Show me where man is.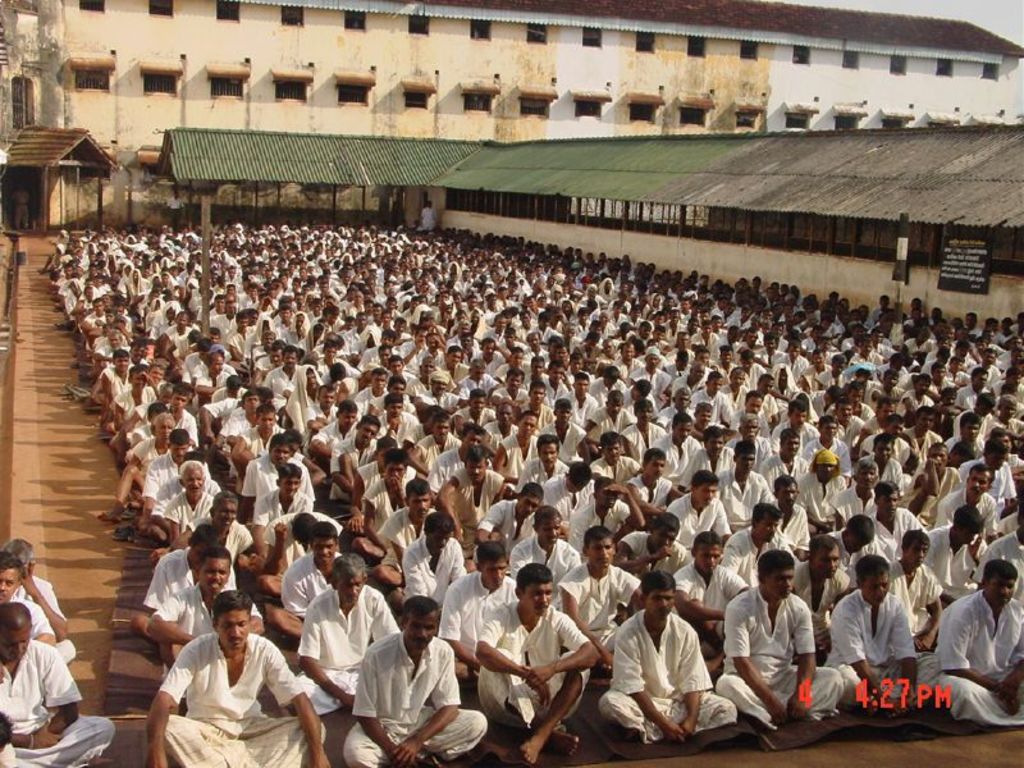
man is at (x1=302, y1=383, x2=343, y2=433).
